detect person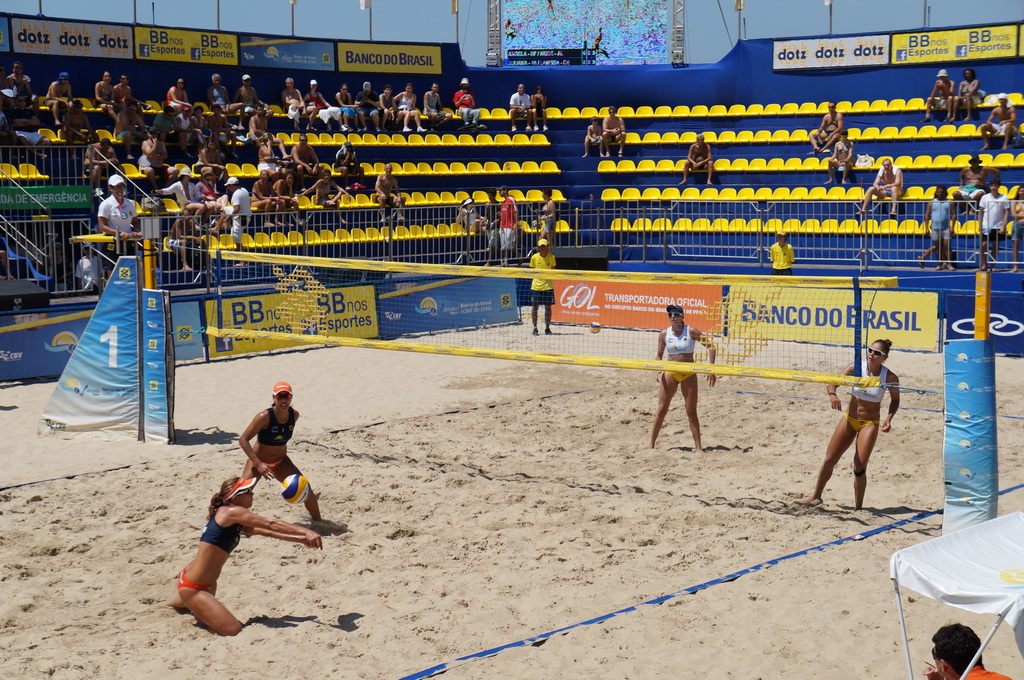
649/301/717/454
